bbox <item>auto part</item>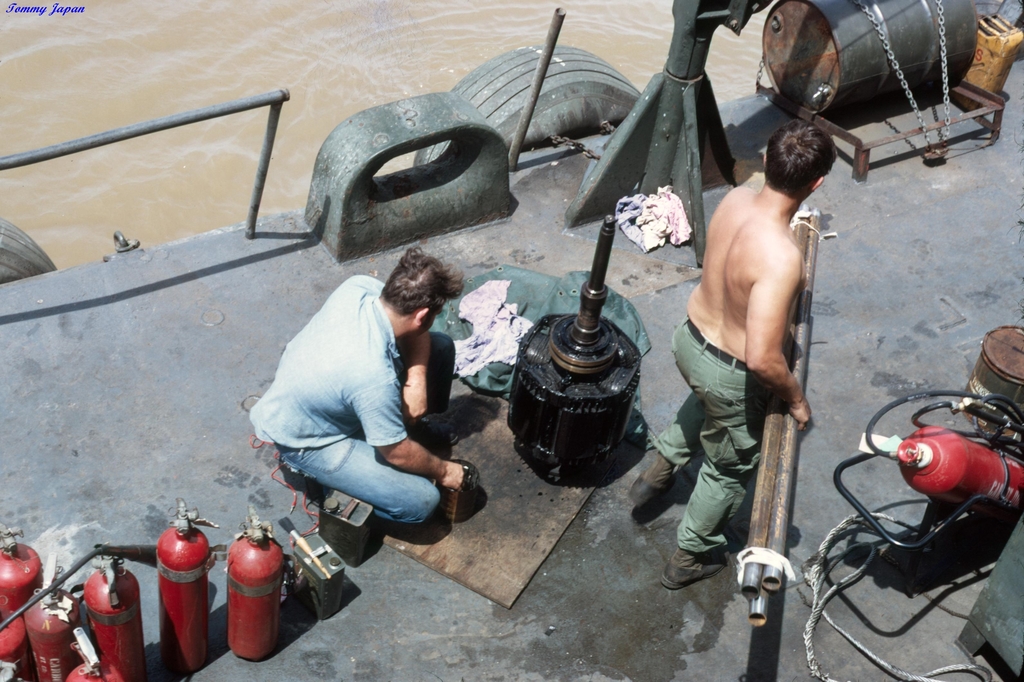
724:204:813:626
